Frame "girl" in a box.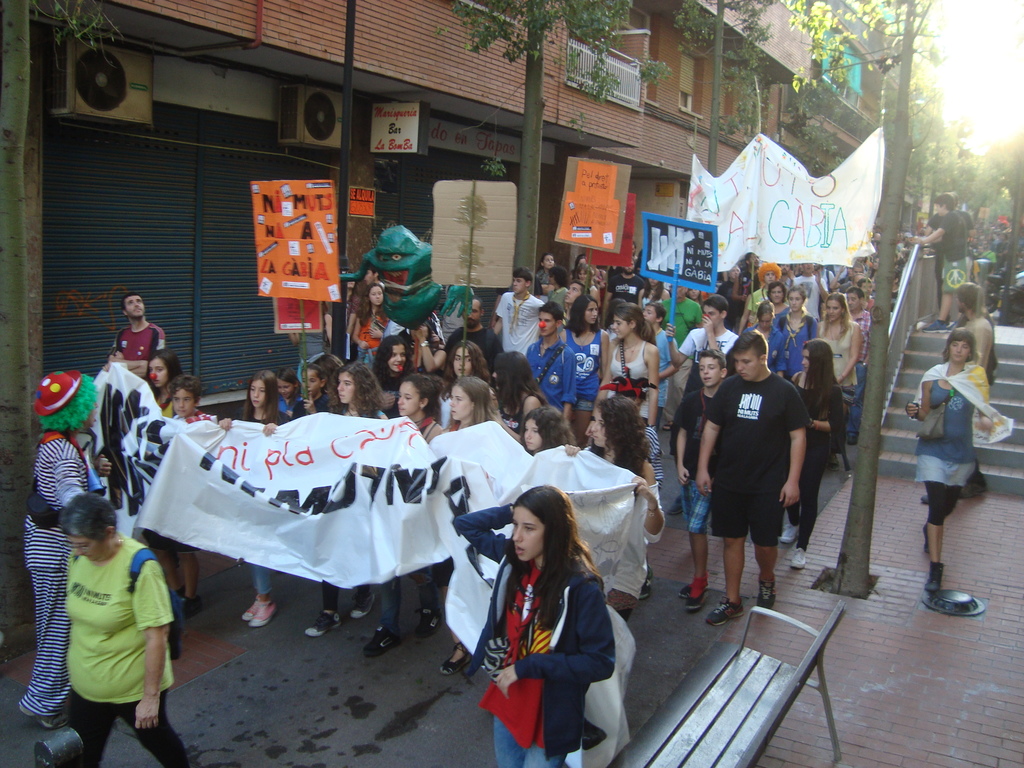
776 339 845 570.
